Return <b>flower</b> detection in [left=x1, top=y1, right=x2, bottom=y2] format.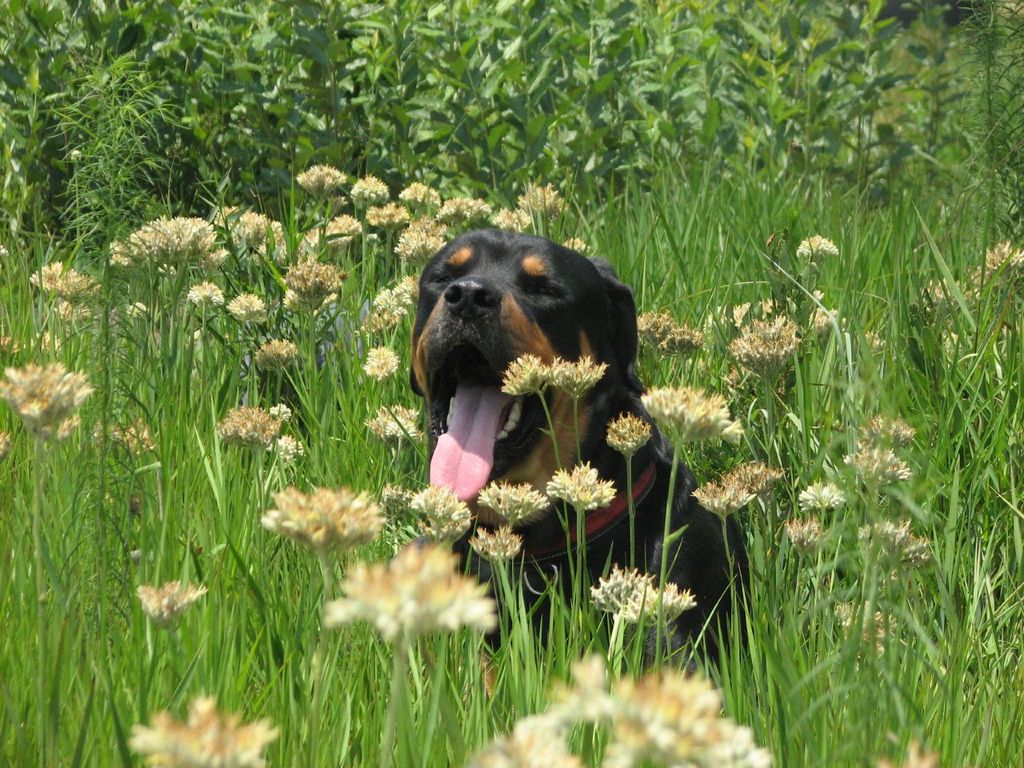
[left=678, top=462, right=768, bottom=517].
